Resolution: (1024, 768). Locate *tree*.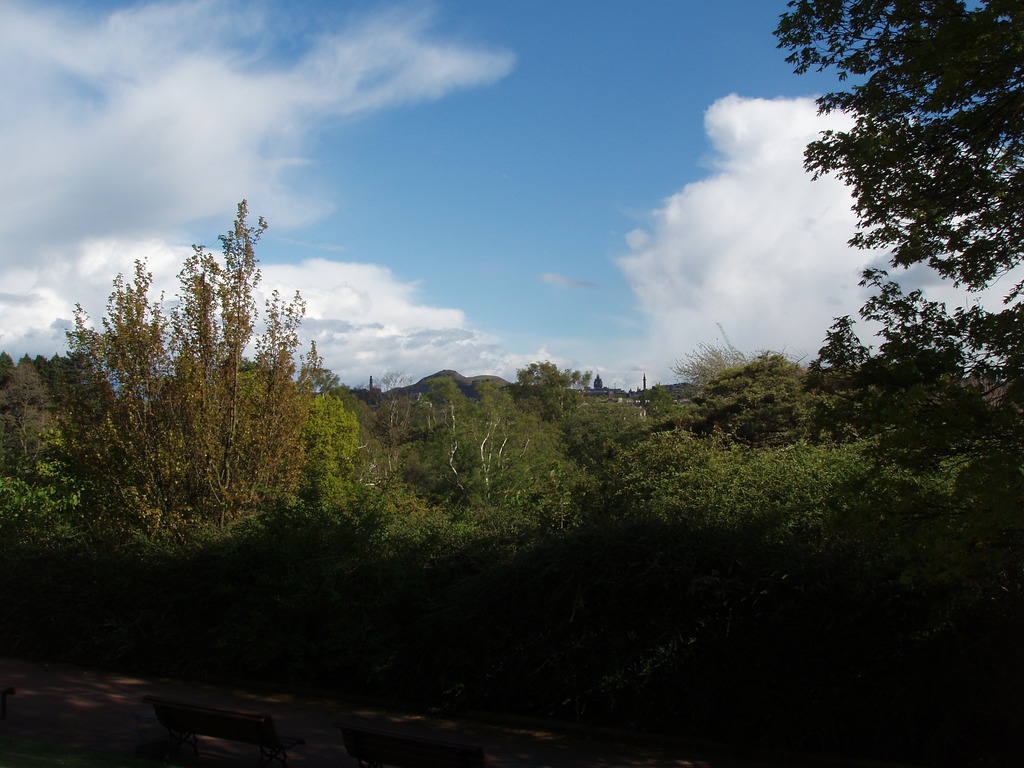
x1=503, y1=359, x2=589, y2=390.
